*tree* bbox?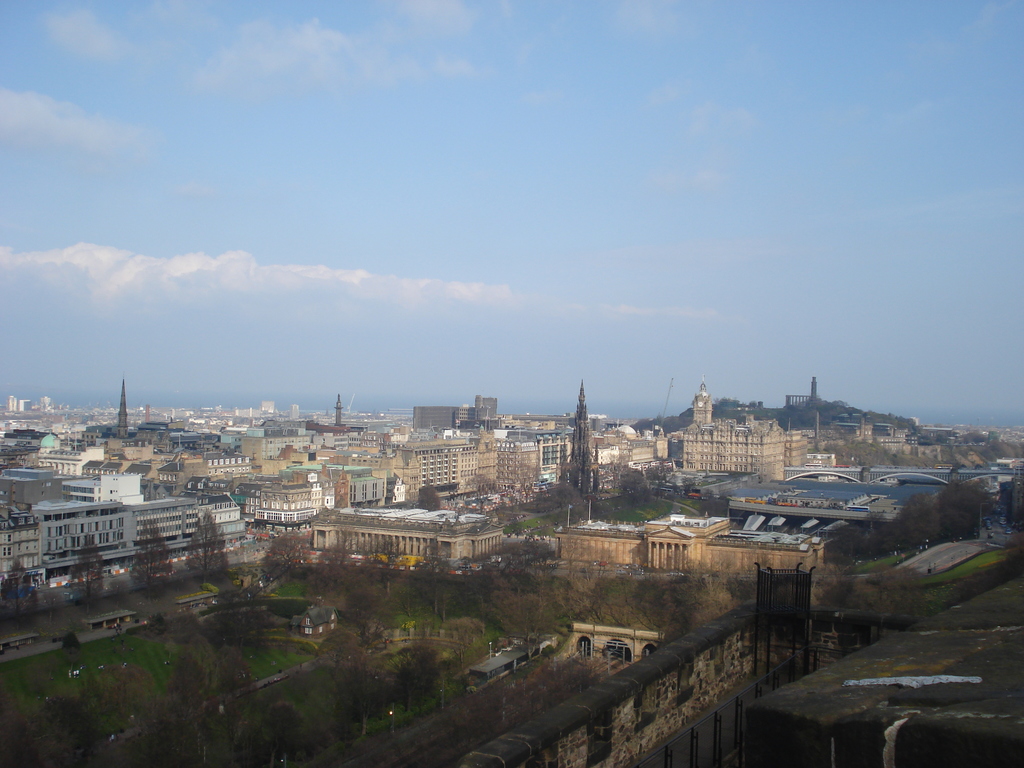
(0, 564, 37, 626)
